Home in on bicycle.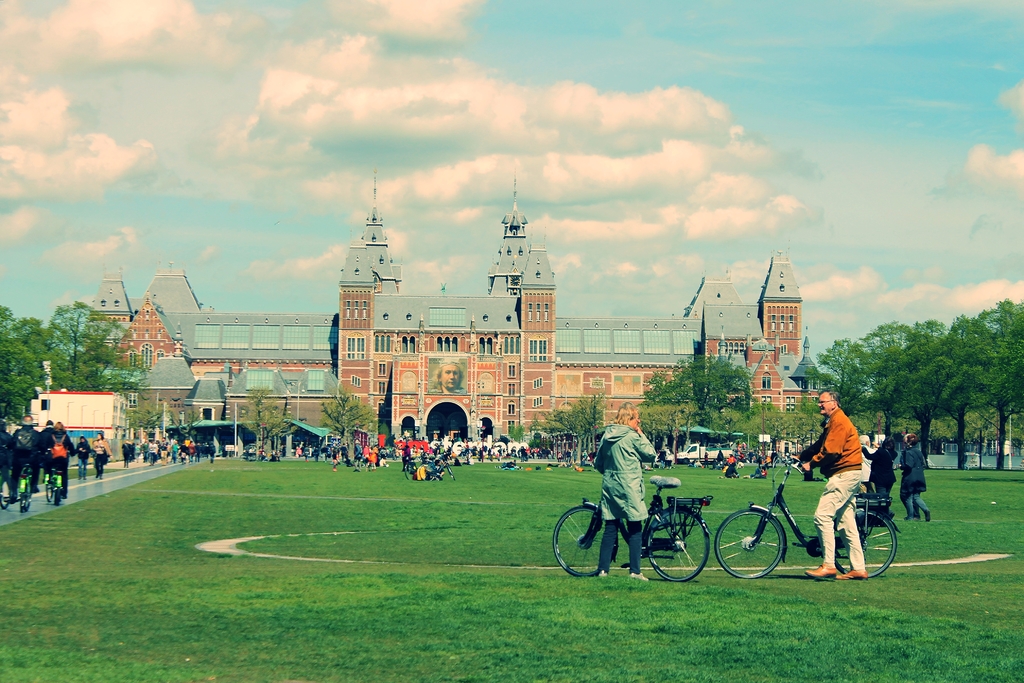
Homed in at bbox=[408, 451, 451, 479].
